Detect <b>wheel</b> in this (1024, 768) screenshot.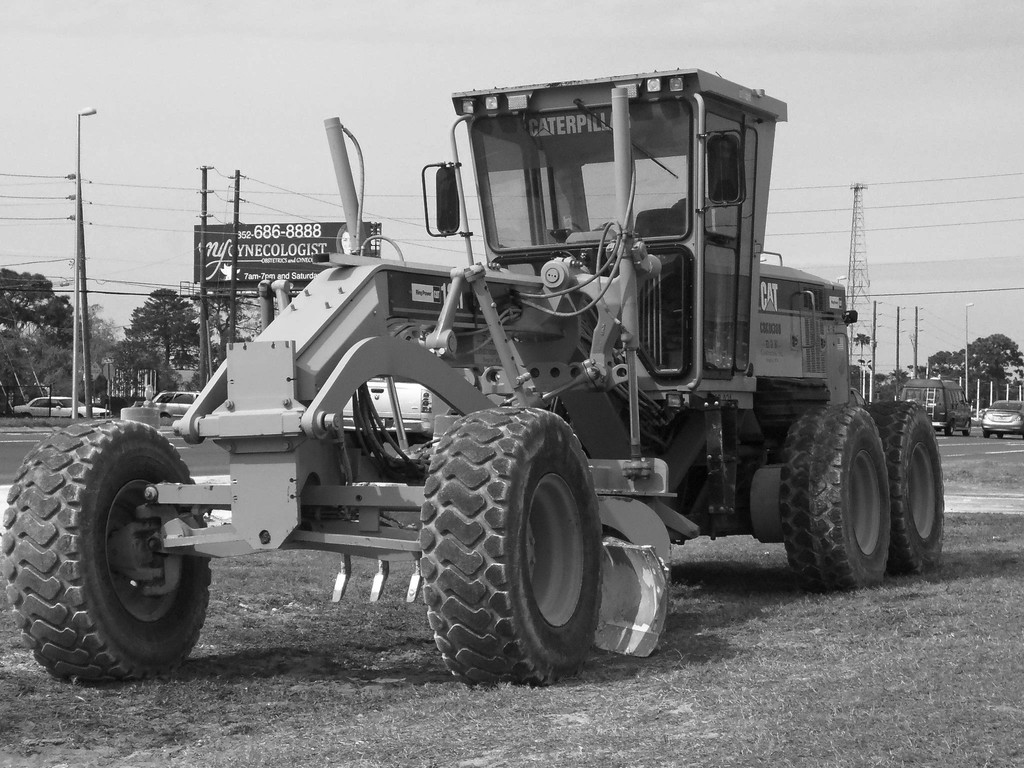
Detection: {"left": 863, "top": 399, "right": 949, "bottom": 575}.
